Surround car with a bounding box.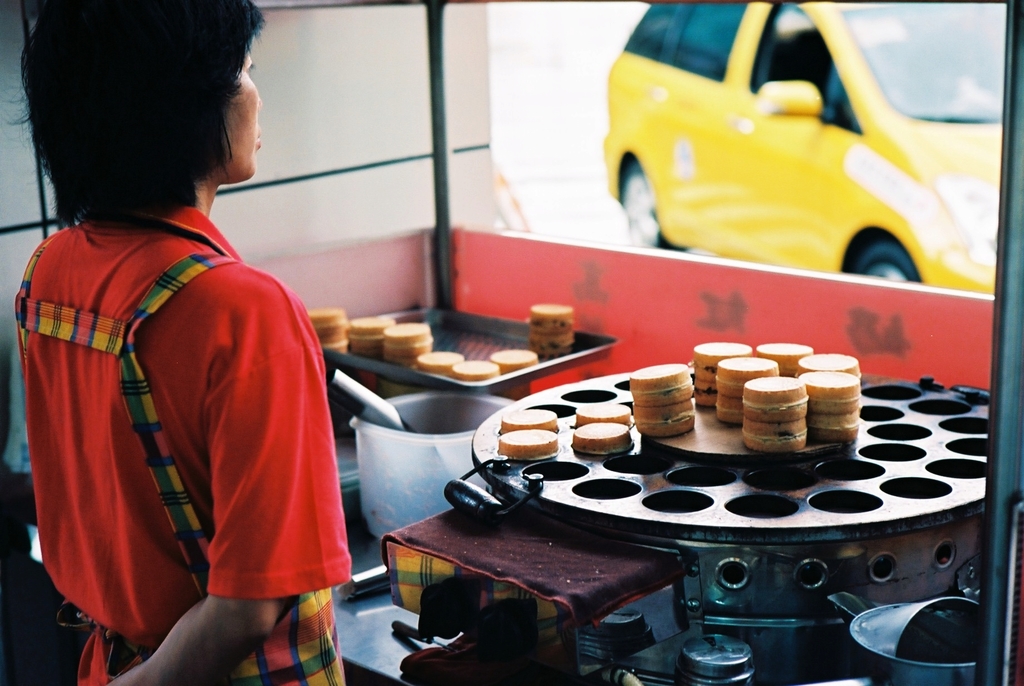
l=605, t=0, r=1001, b=282.
